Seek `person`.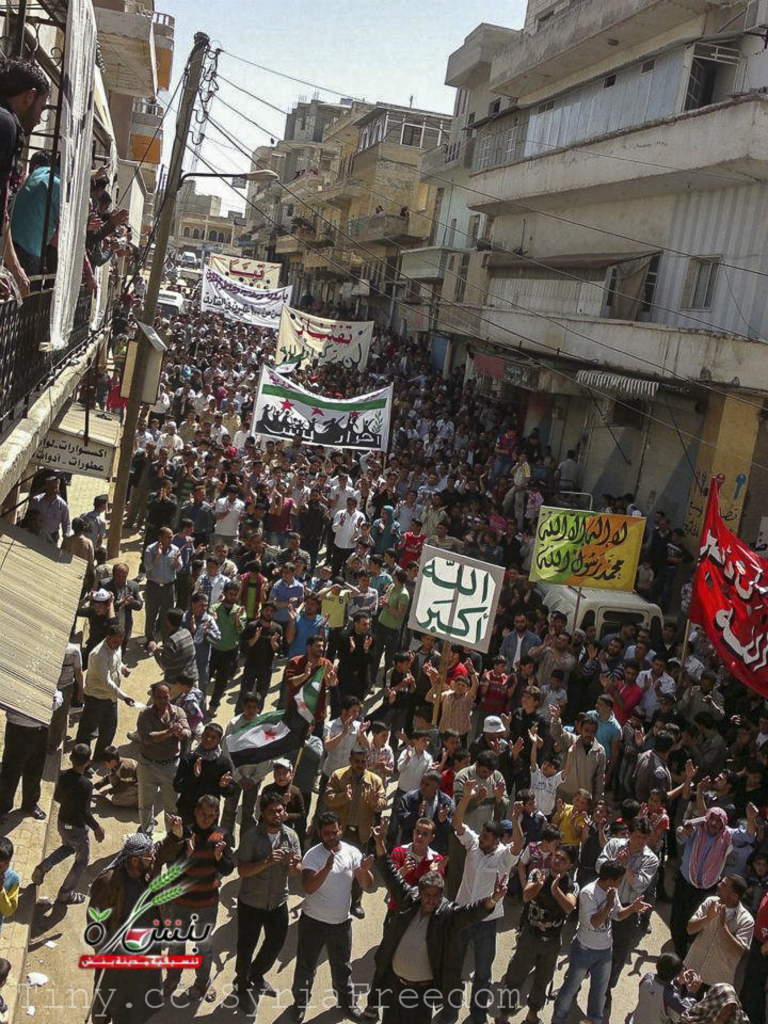
{"left": 395, "top": 524, "right": 430, "bottom": 564}.
